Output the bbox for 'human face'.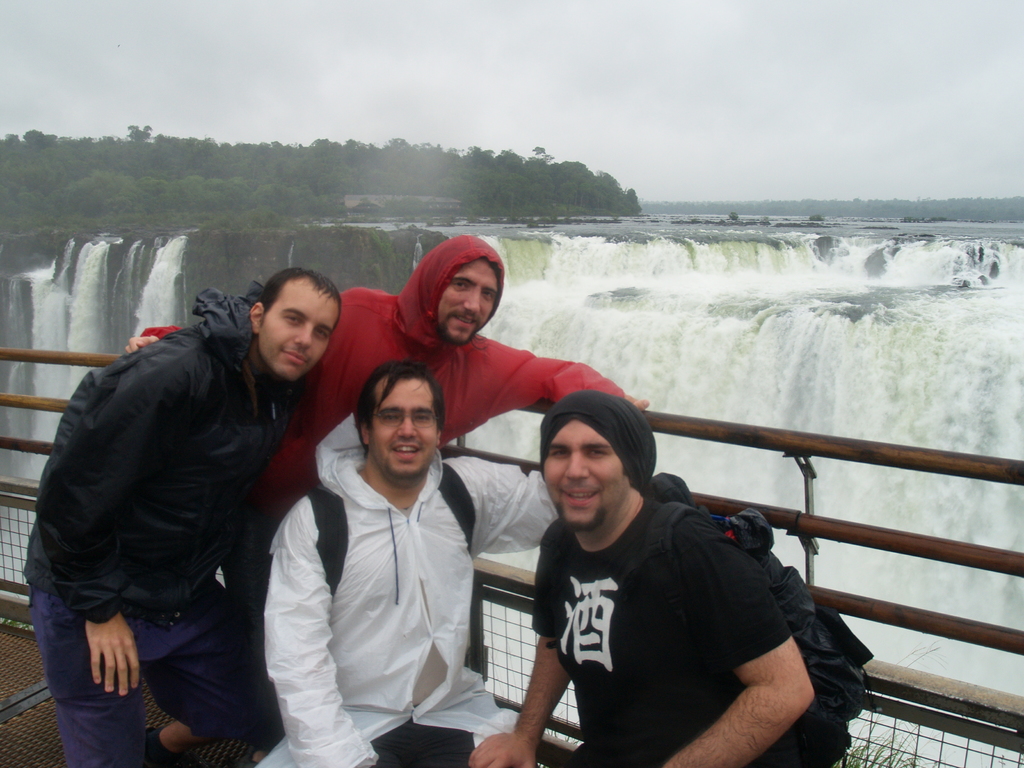
region(367, 373, 439, 481).
